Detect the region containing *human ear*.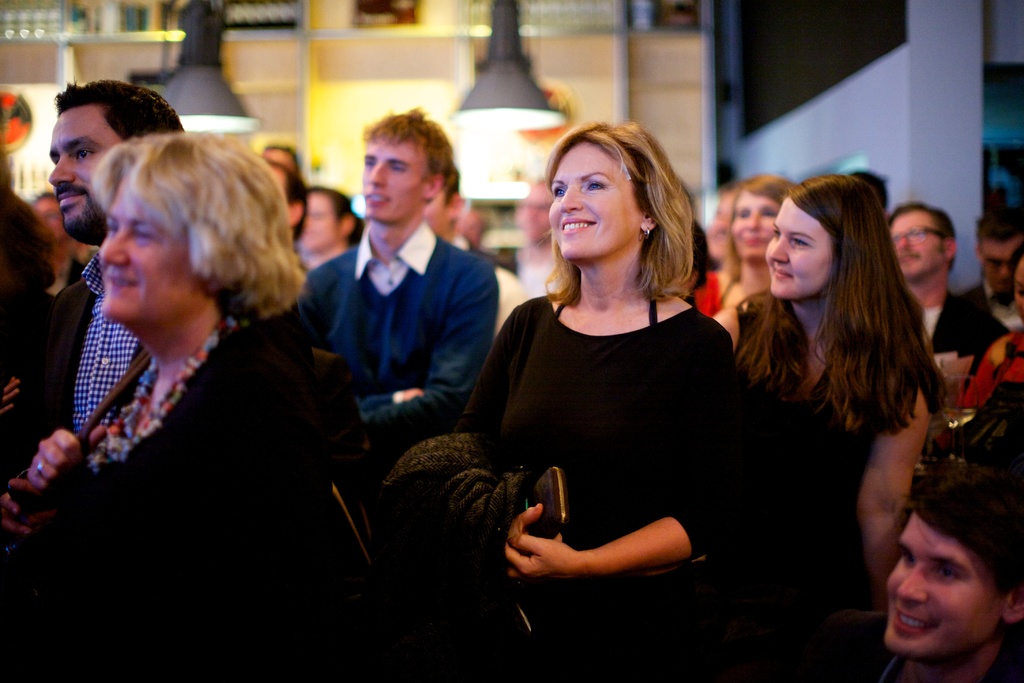
locate(639, 212, 659, 229).
